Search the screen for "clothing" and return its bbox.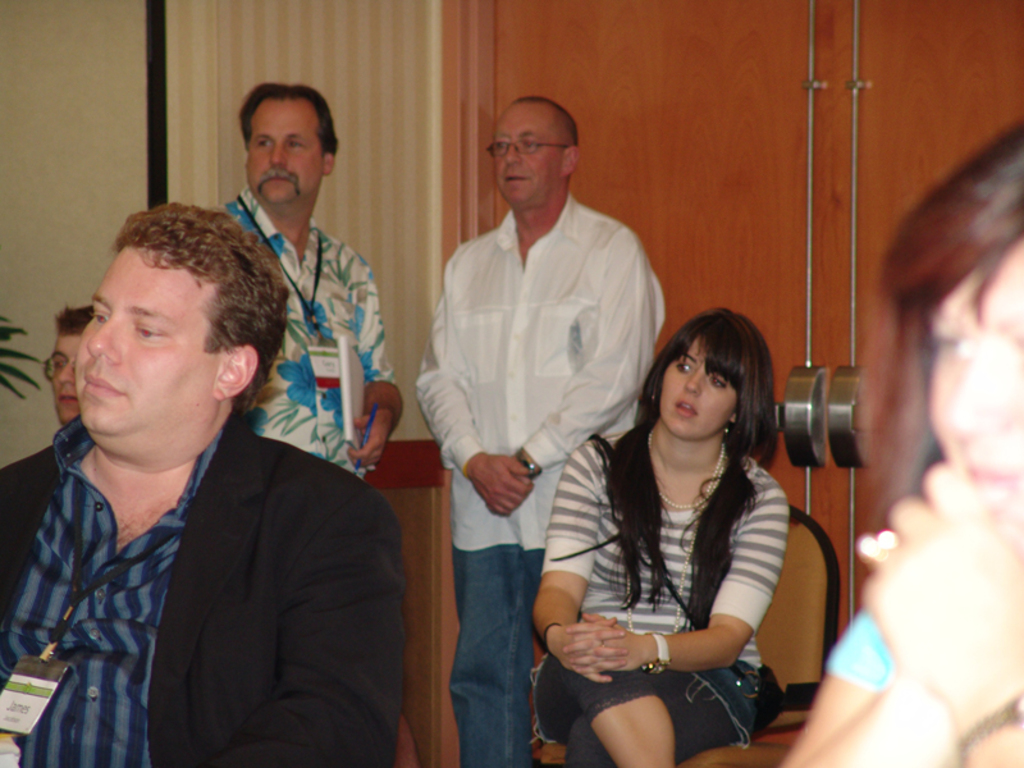
Found: (416,189,664,767).
